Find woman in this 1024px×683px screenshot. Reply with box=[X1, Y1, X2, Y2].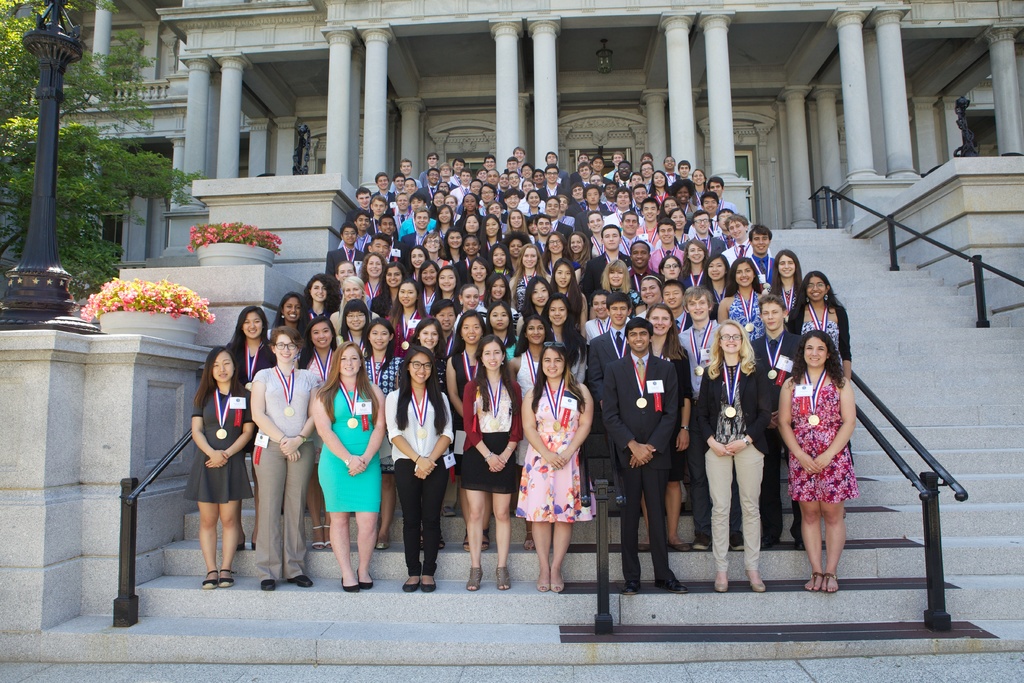
box=[188, 345, 257, 588].
